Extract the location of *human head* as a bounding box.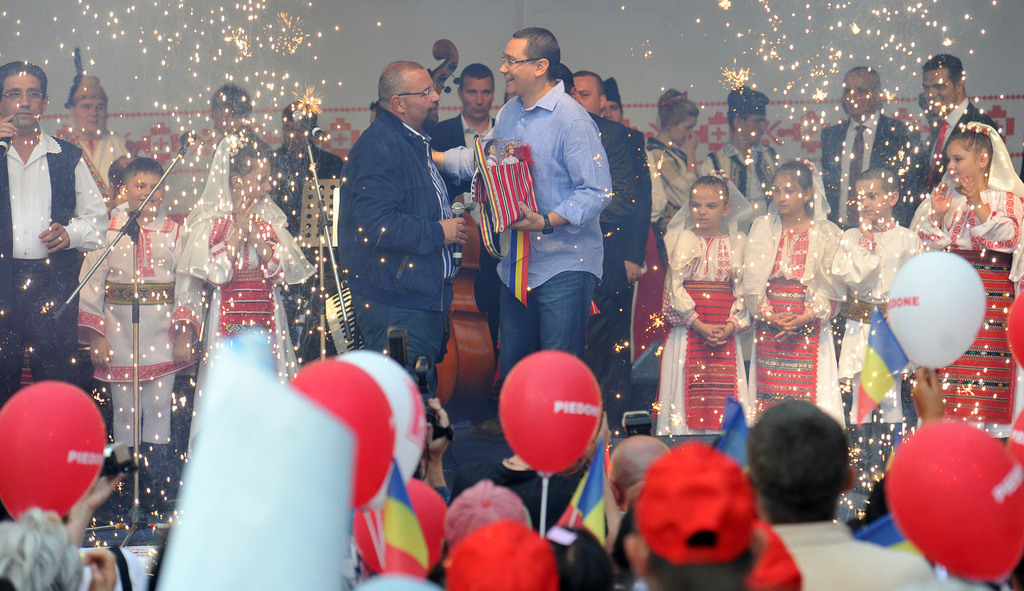
857/167/900/222.
